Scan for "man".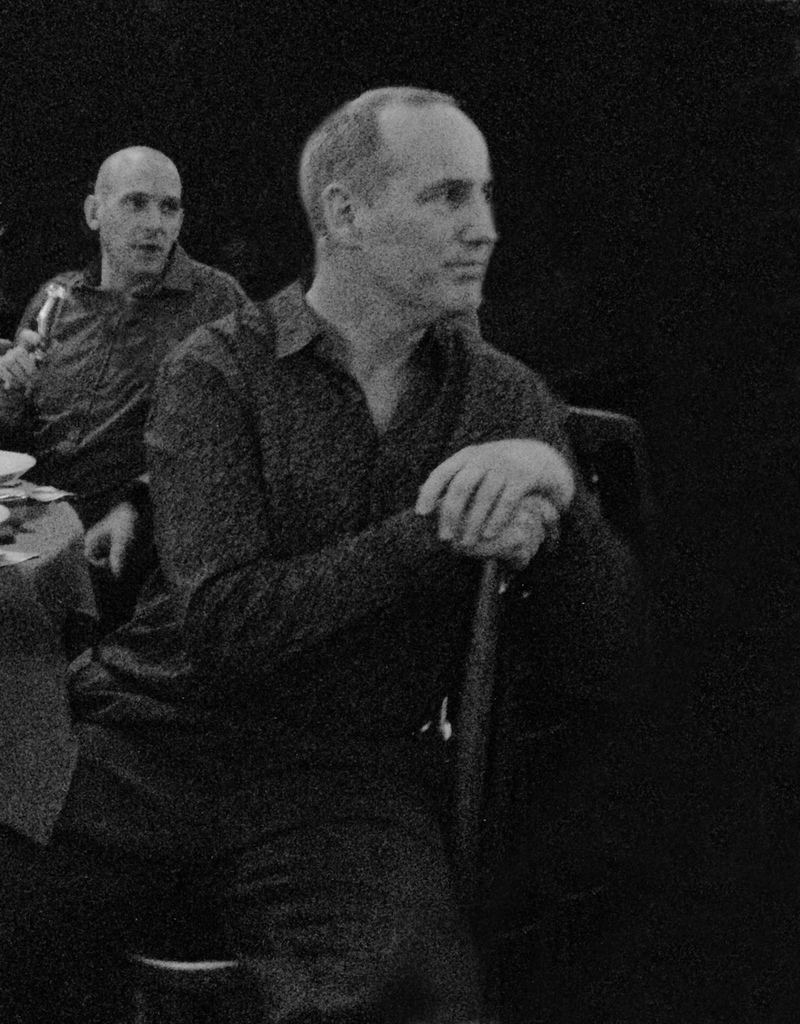
Scan result: locate(0, 141, 284, 615).
